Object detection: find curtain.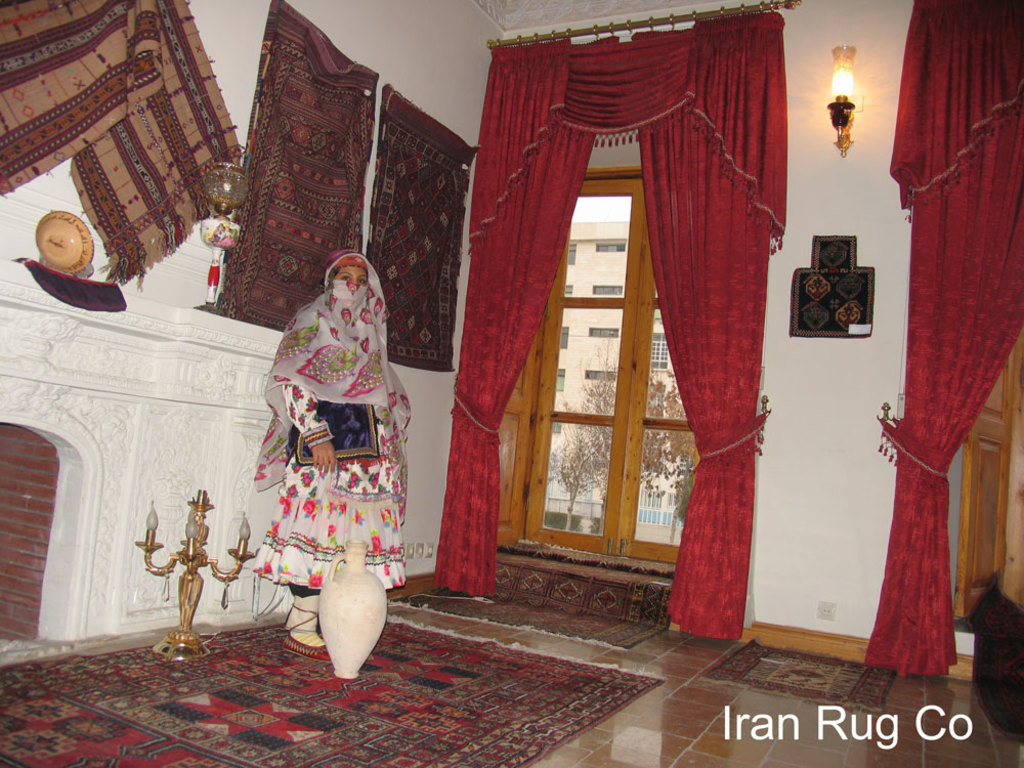
(x1=852, y1=7, x2=1012, y2=677).
